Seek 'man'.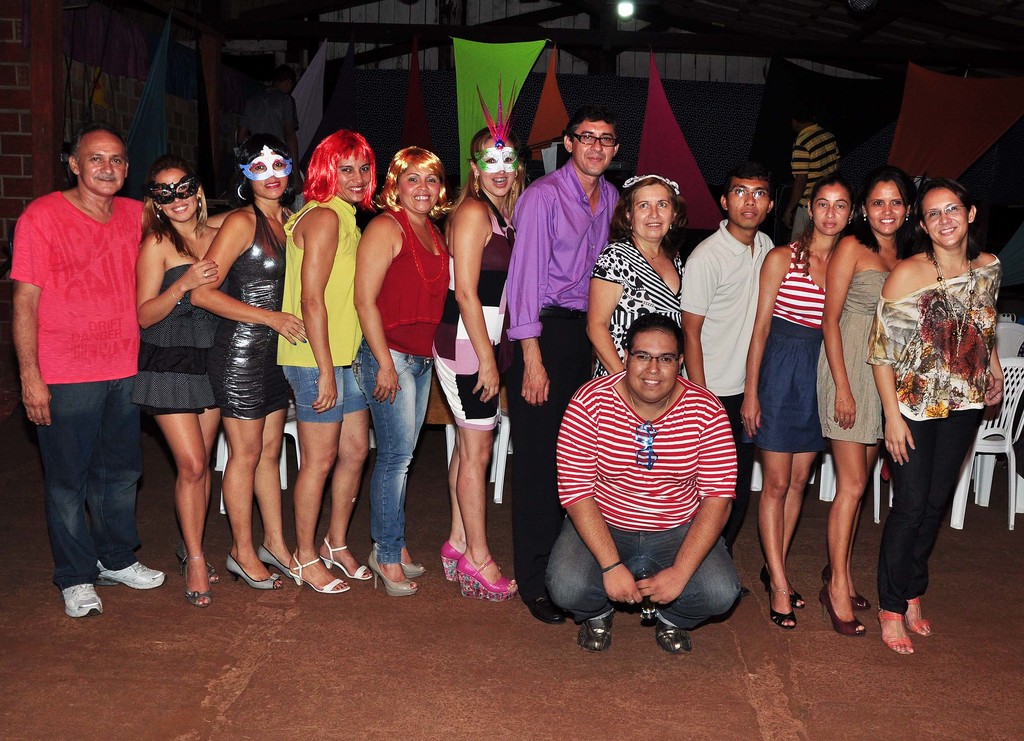
[x1=239, y1=61, x2=306, y2=206].
